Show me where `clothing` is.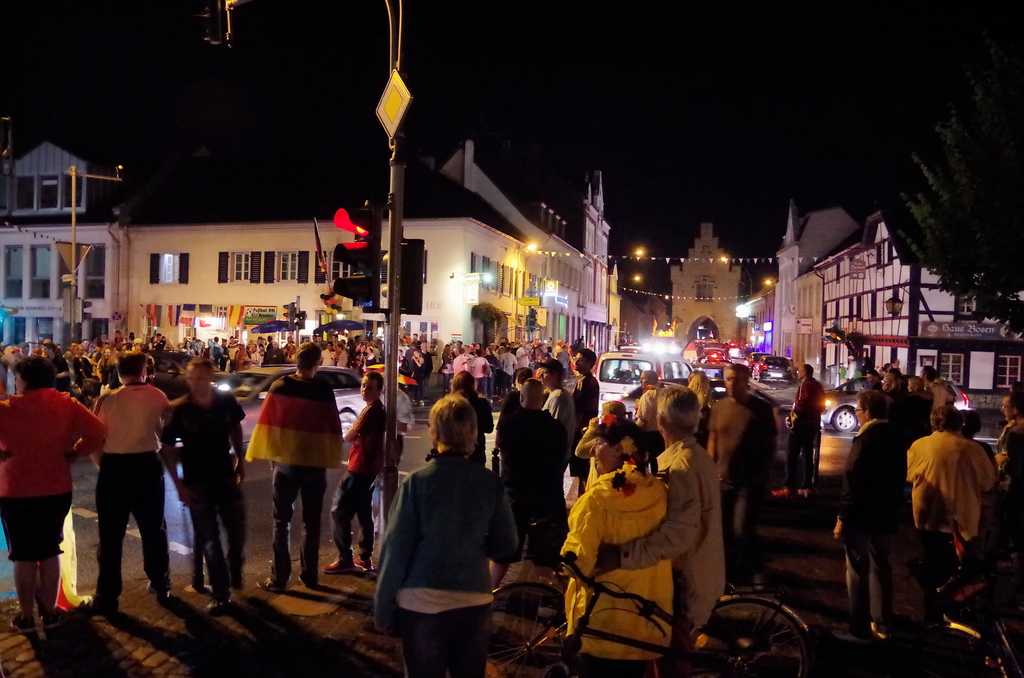
`clothing` is at (560,459,674,677).
